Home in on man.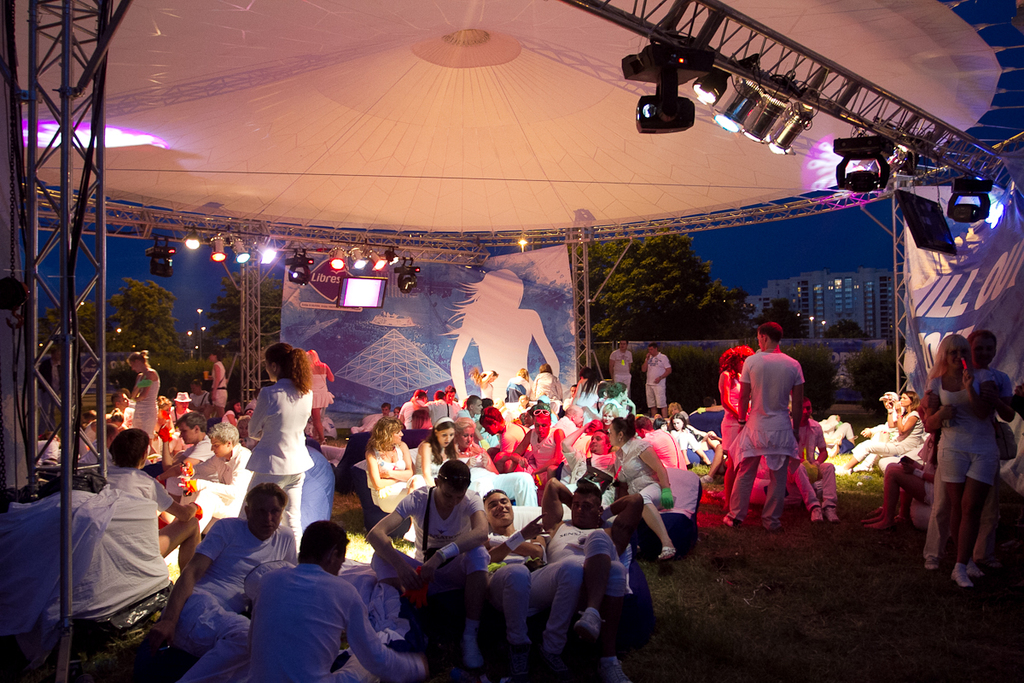
Homed in at [231,519,377,674].
